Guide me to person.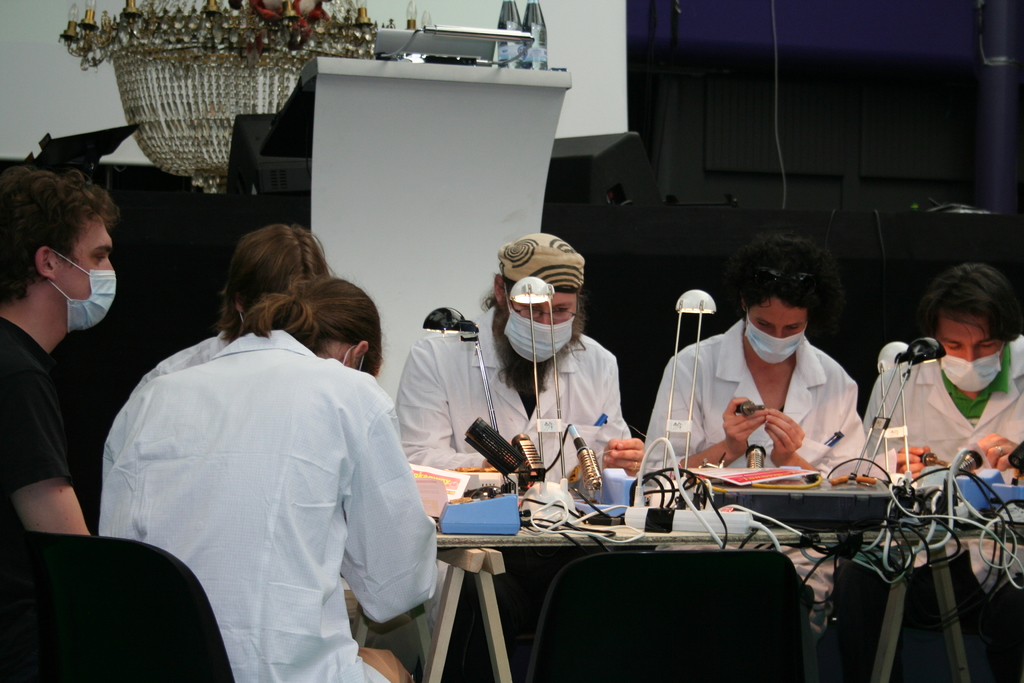
Guidance: [x1=102, y1=220, x2=340, y2=487].
